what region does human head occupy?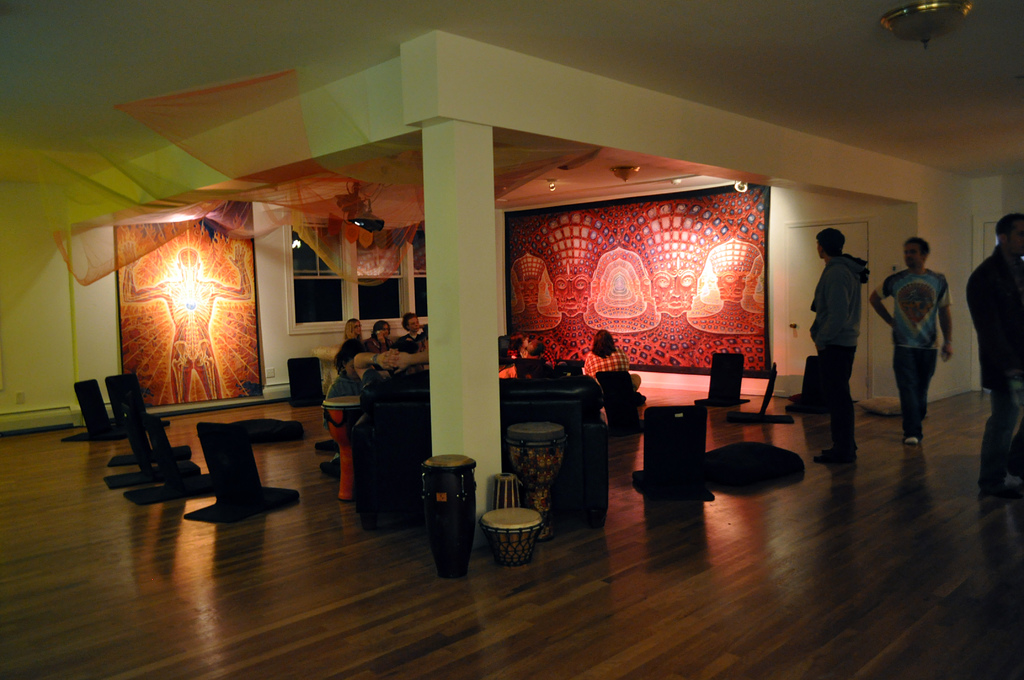
bbox=[991, 212, 1023, 259].
